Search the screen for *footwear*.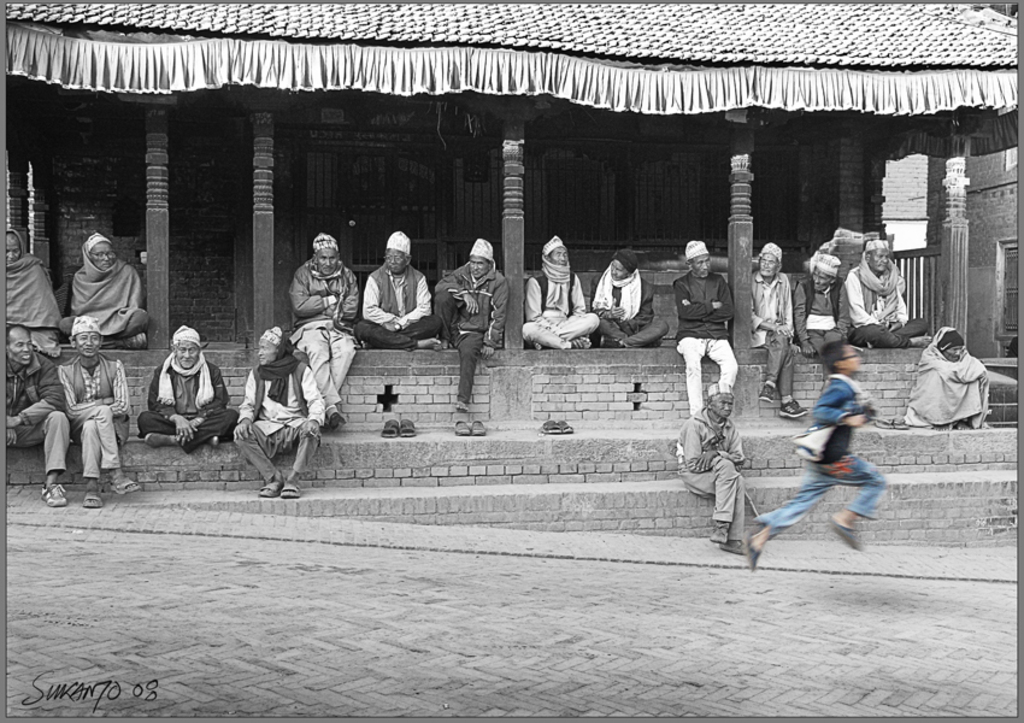
Found at l=110, t=475, r=142, b=495.
